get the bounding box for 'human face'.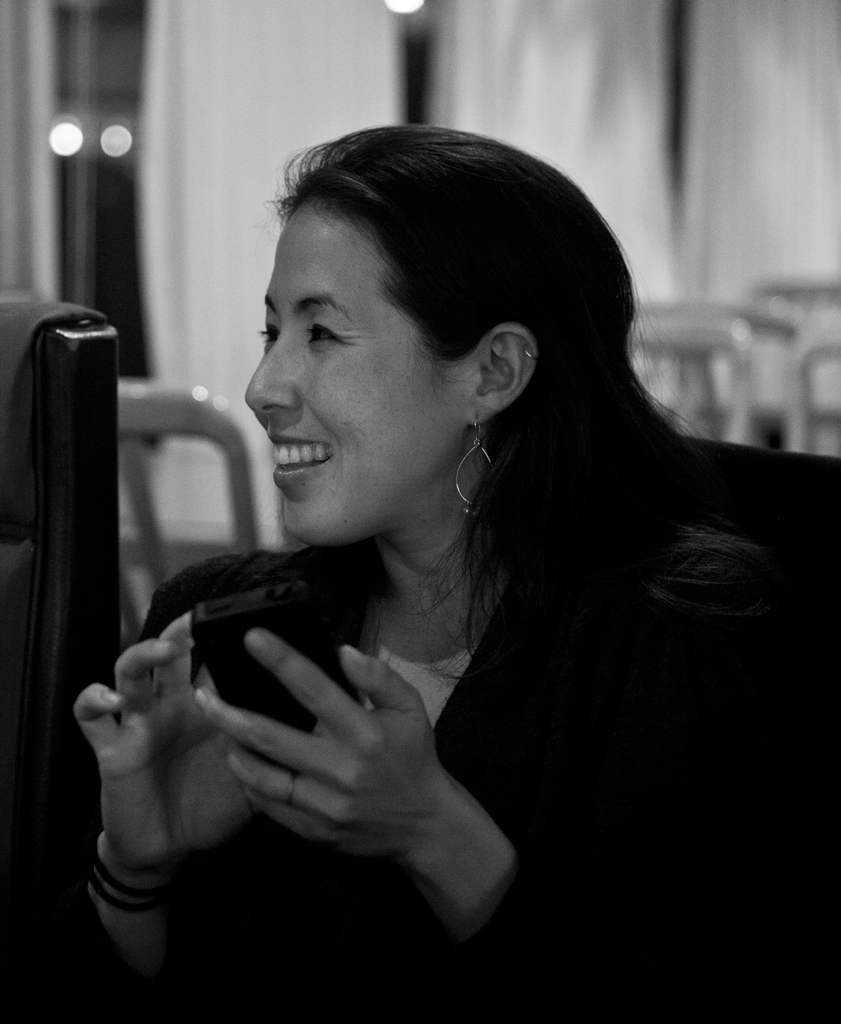
<bbox>246, 197, 469, 542</bbox>.
